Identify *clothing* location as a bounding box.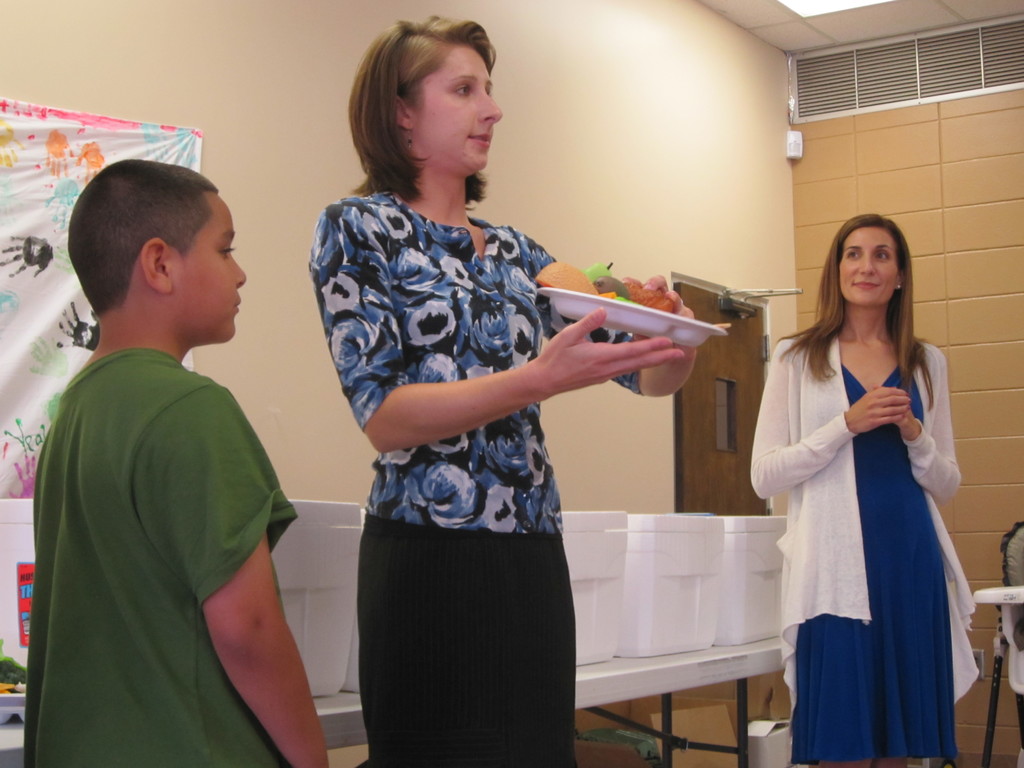
locate(746, 319, 980, 723).
